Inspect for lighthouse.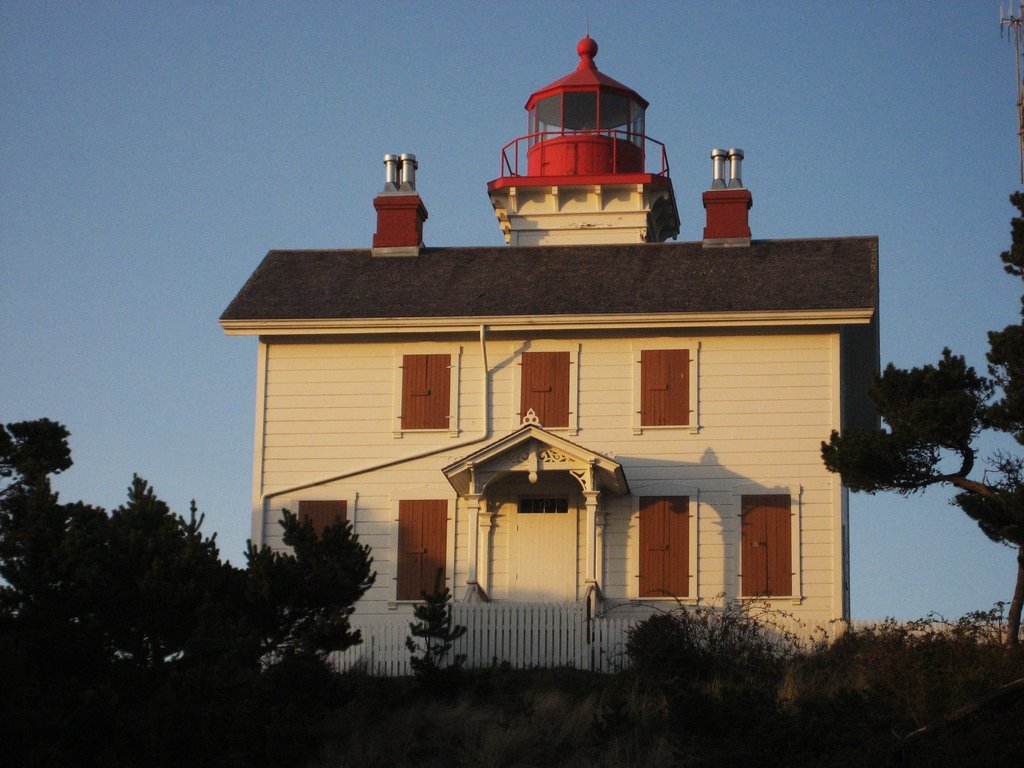
Inspection: <box>240,26,883,636</box>.
